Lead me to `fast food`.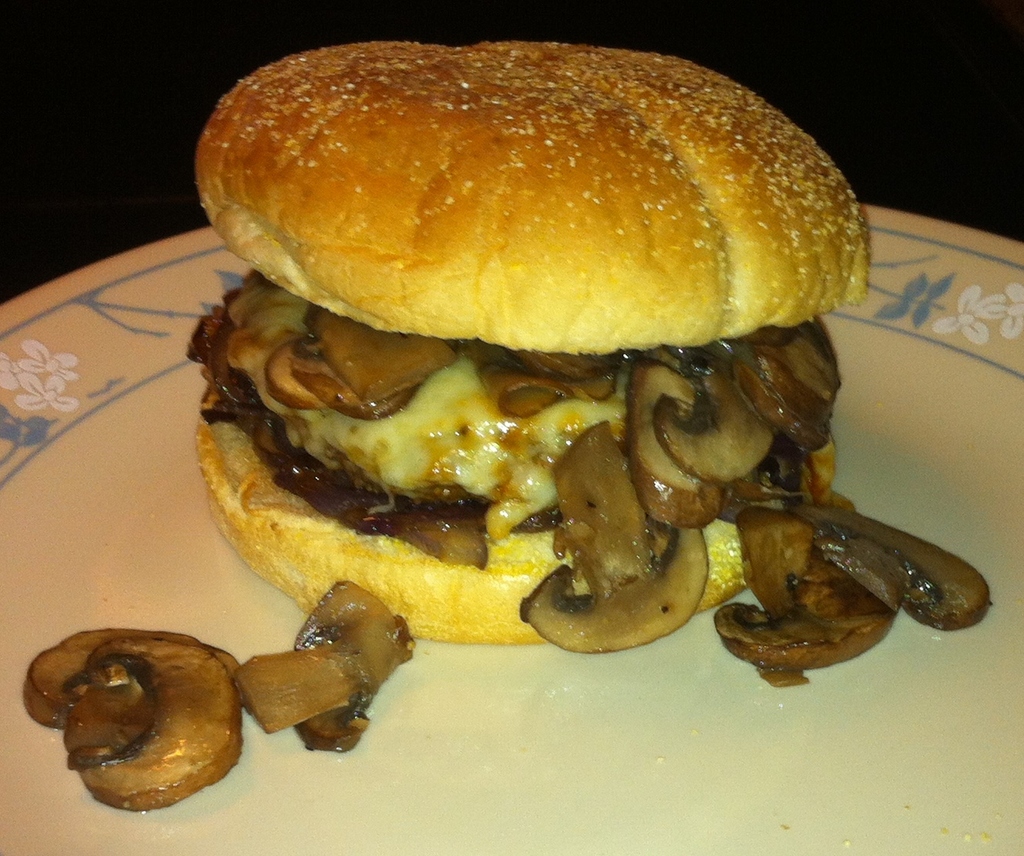
Lead to Rect(161, 21, 930, 667).
